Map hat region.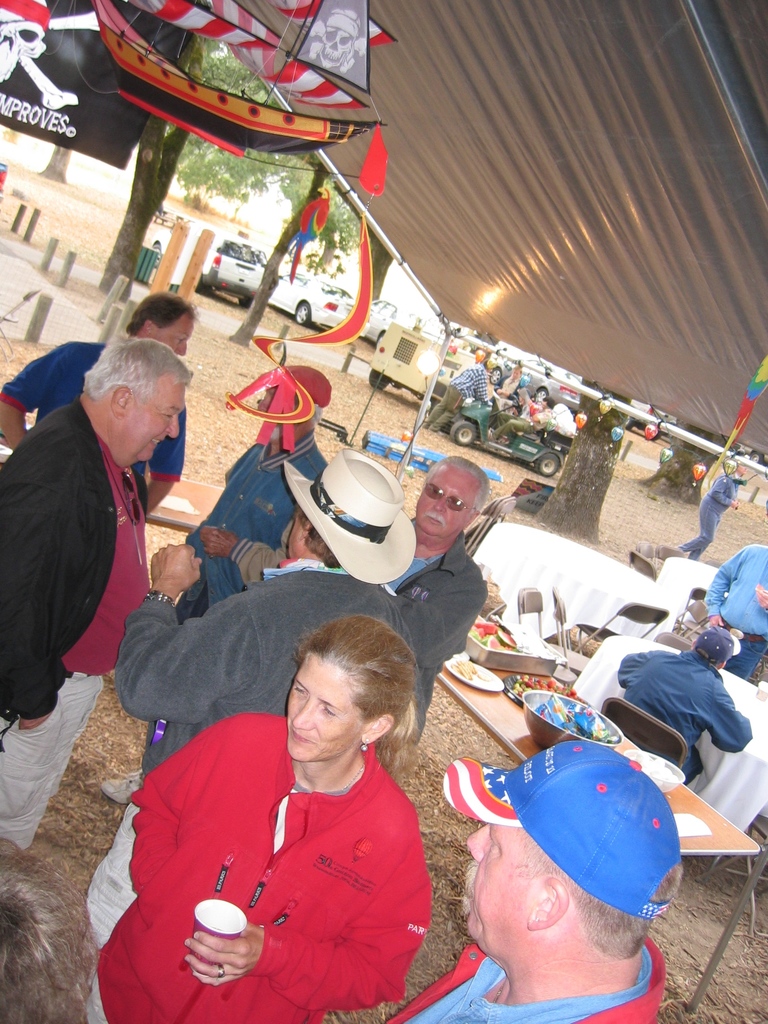
Mapped to {"left": 281, "top": 447, "right": 417, "bottom": 586}.
